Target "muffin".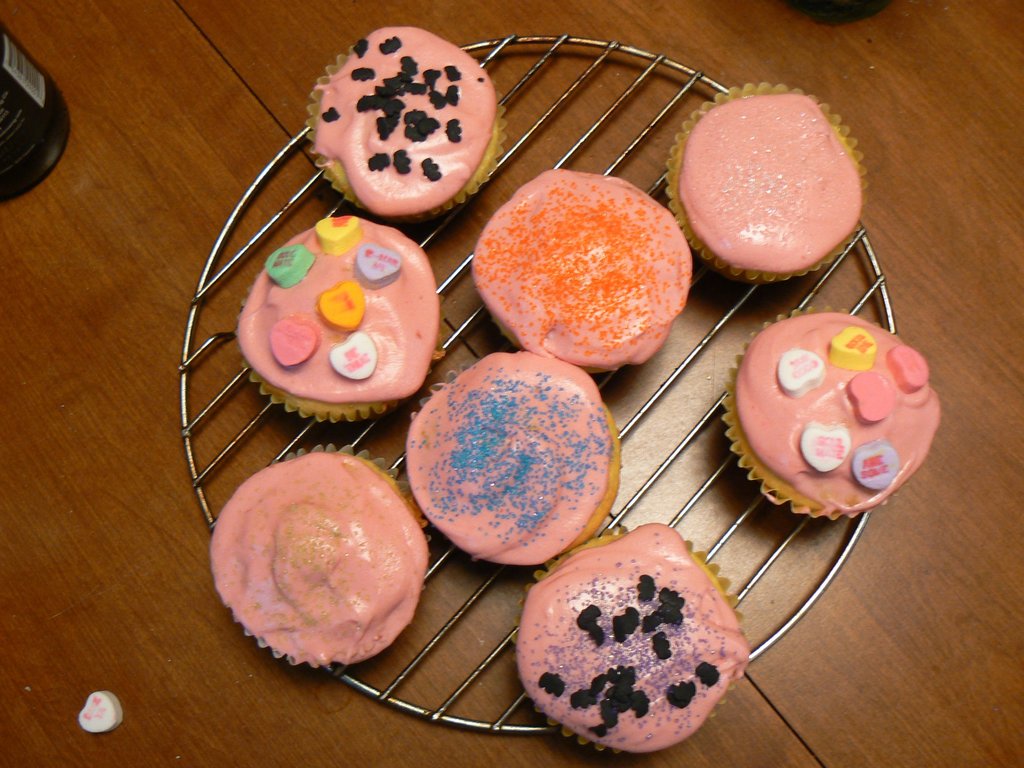
Target region: [x1=300, y1=27, x2=507, y2=222].
